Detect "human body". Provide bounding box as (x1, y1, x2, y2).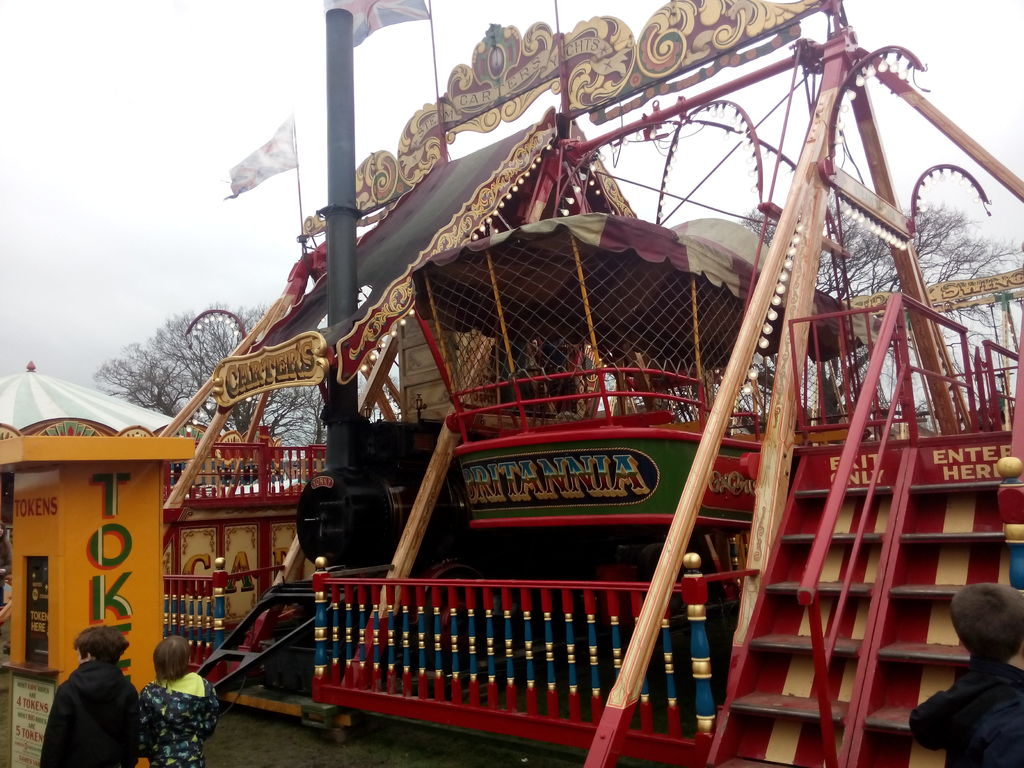
(927, 604, 1023, 754).
